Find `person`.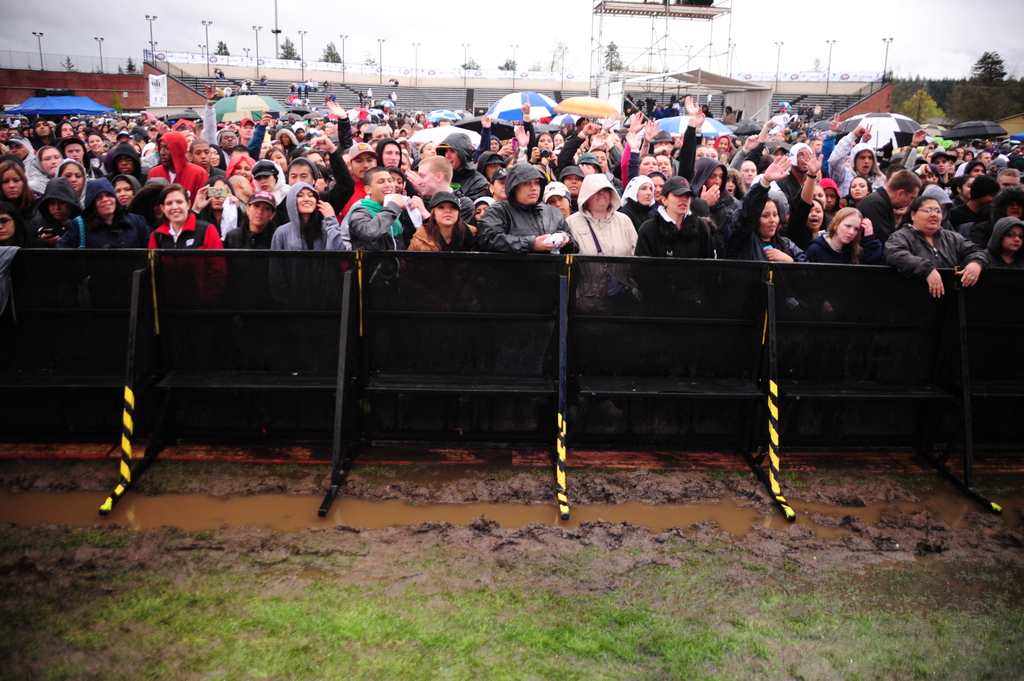
bbox=(827, 124, 887, 202).
